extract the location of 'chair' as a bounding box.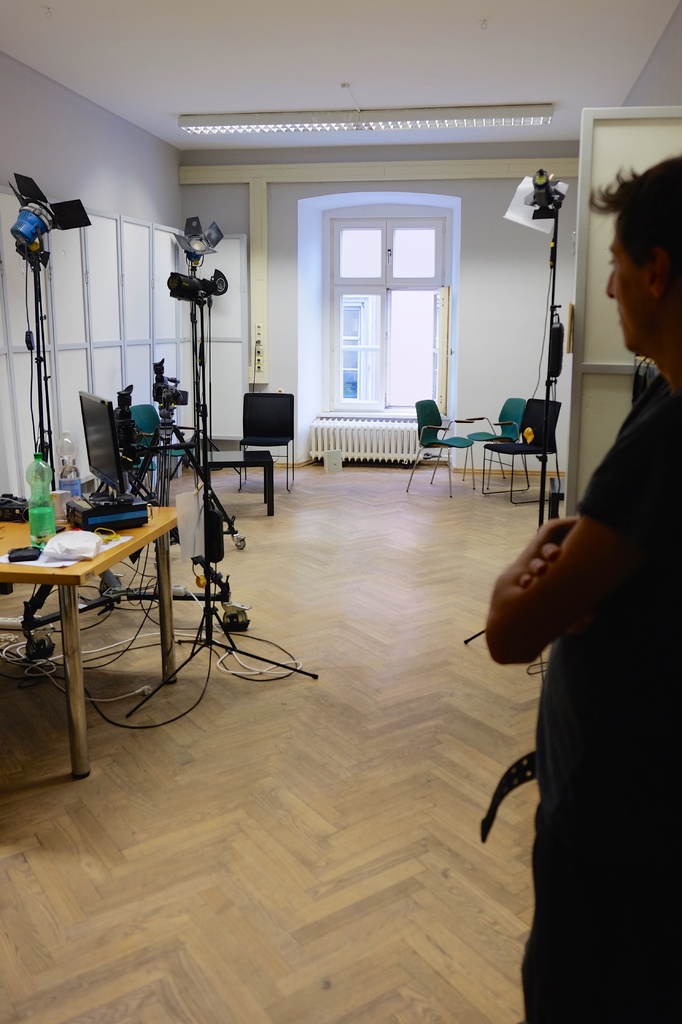
479:394:562:504.
